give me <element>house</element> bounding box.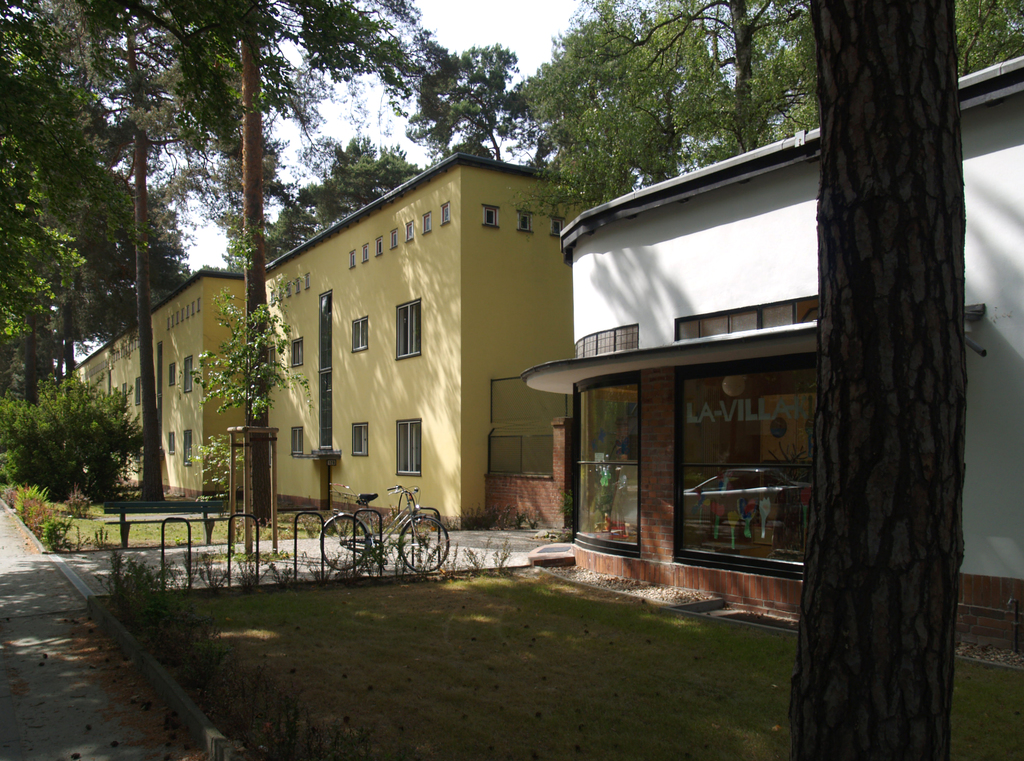
rect(259, 154, 608, 532).
